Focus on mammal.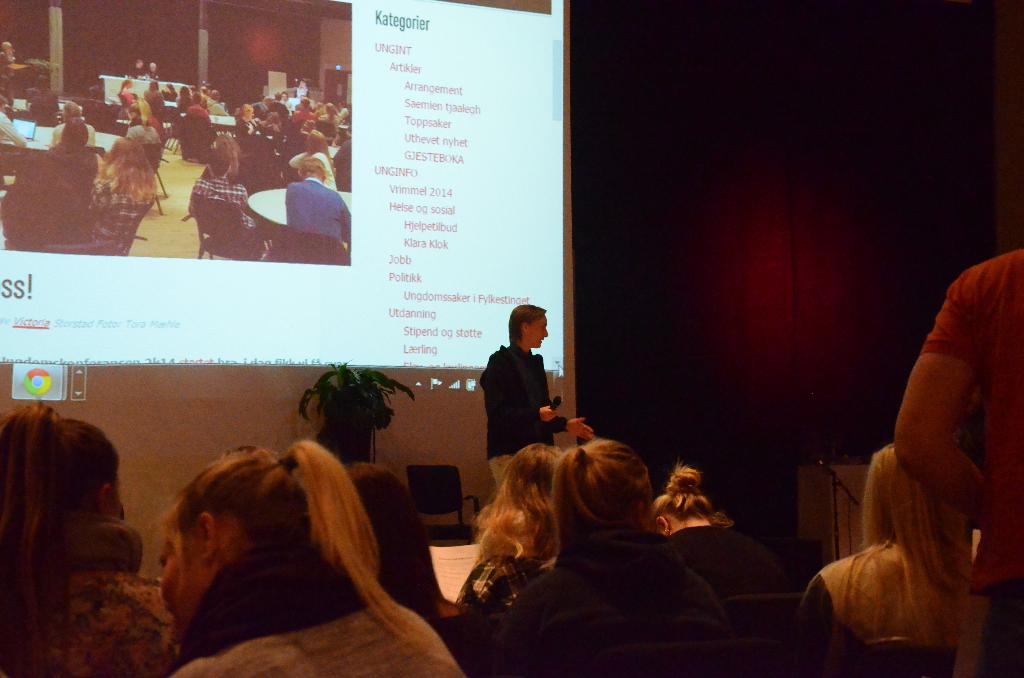
Focused at <bbox>0, 404, 181, 677</bbox>.
